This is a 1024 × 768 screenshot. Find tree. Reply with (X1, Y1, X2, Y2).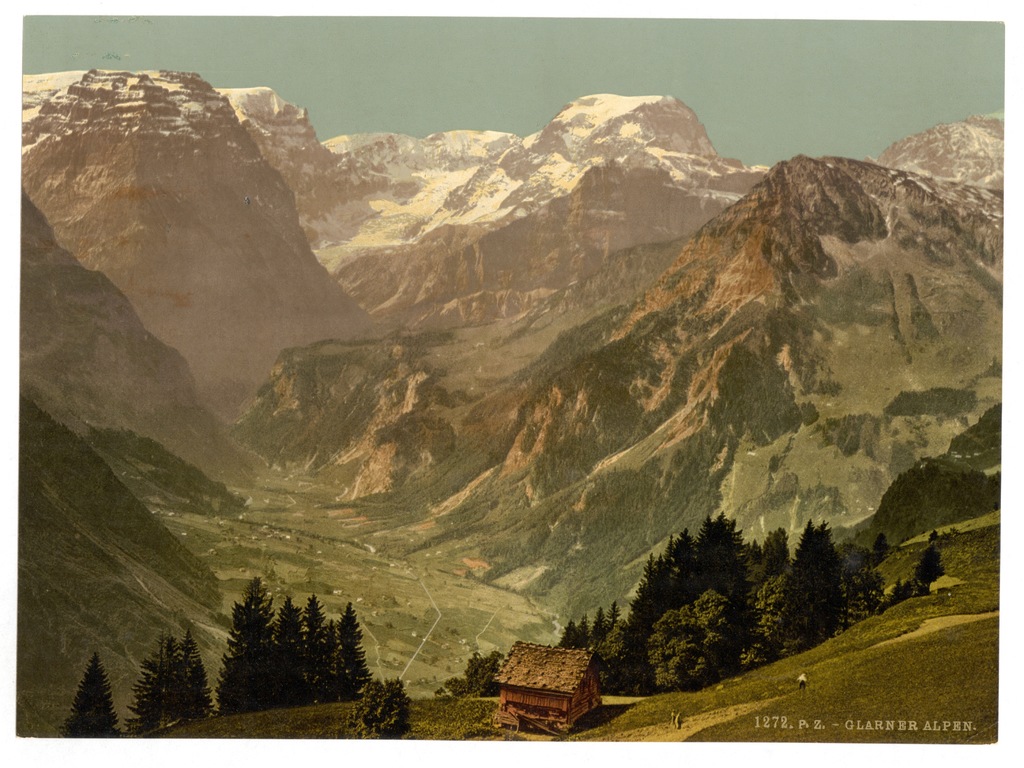
(439, 647, 512, 696).
